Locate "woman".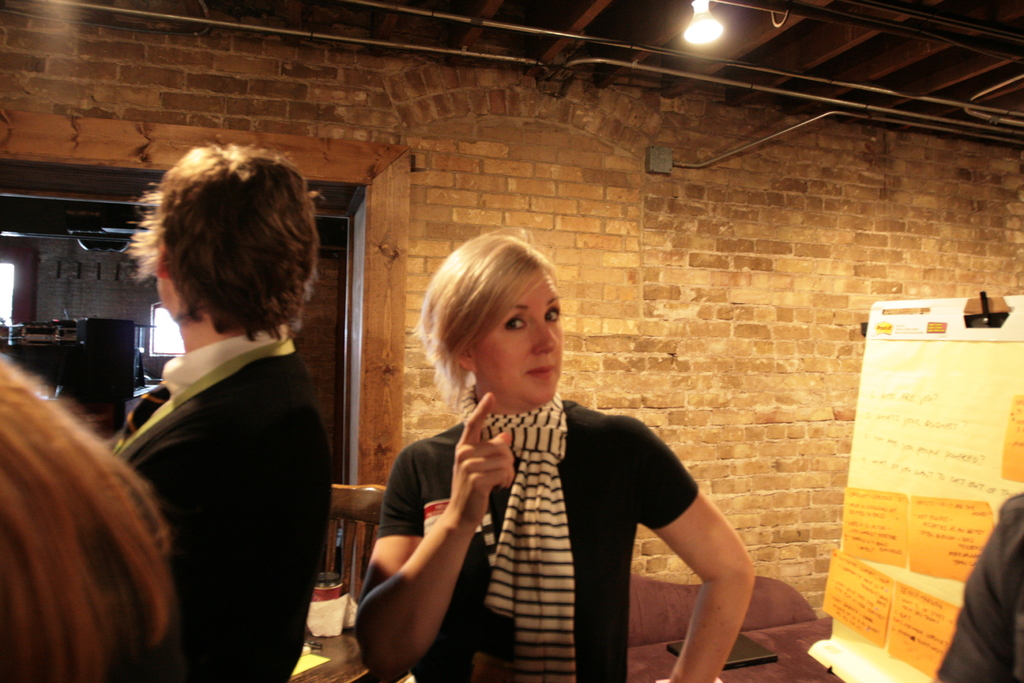
Bounding box: crop(0, 349, 168, 682).
